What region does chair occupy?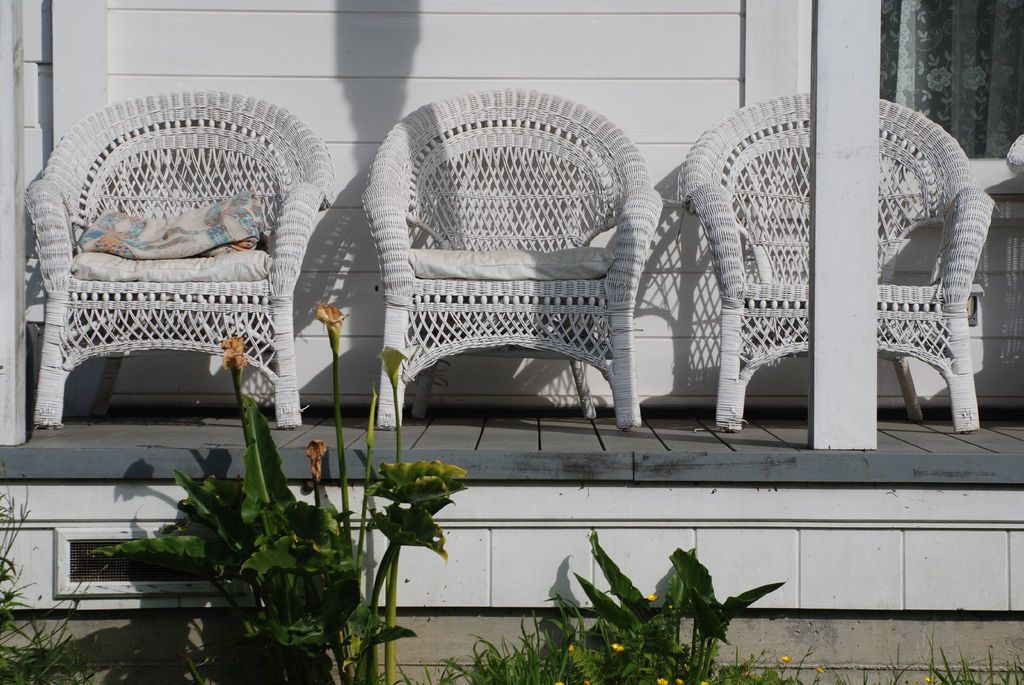
675/90/997/434.
